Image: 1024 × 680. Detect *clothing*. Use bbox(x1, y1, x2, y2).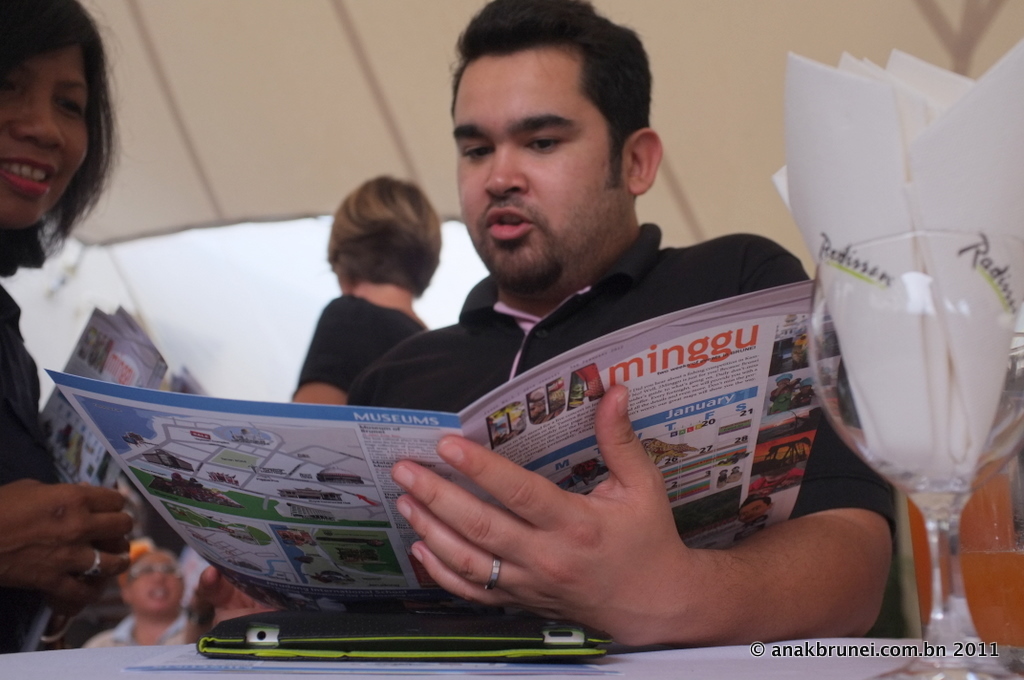
bbox(296, 284, 439, 415).
